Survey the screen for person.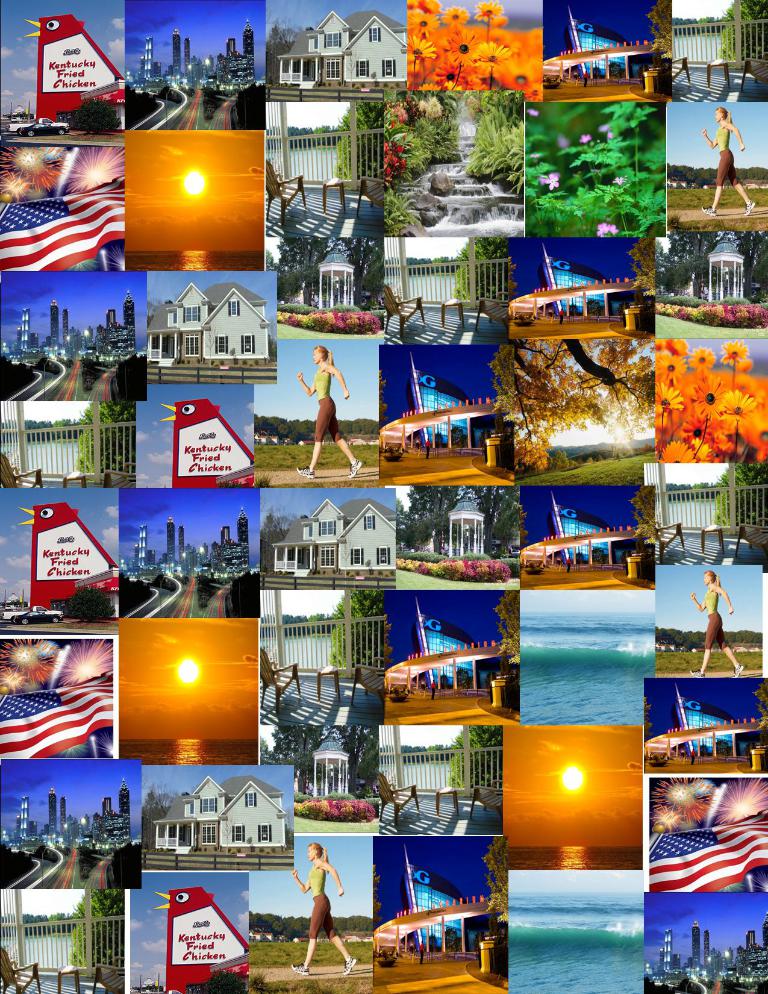
Survey found: left=698, top=106, right=756, bottom=219.
